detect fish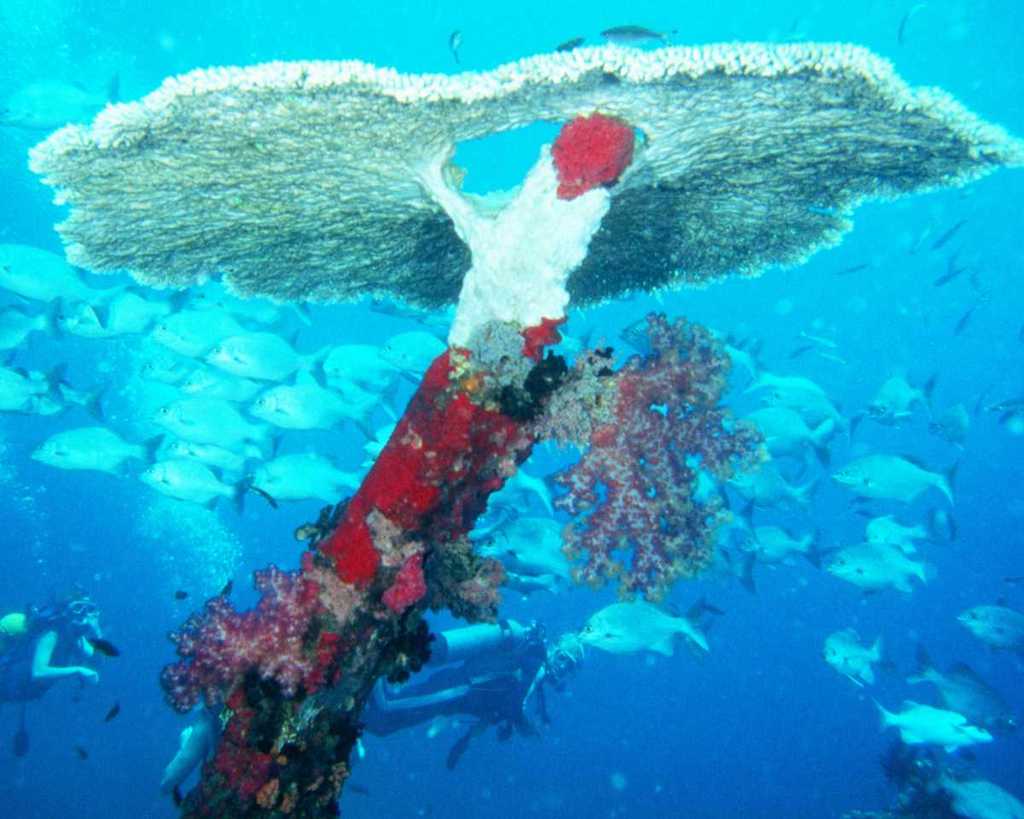
bbox=(792, 328, 841, 357)
